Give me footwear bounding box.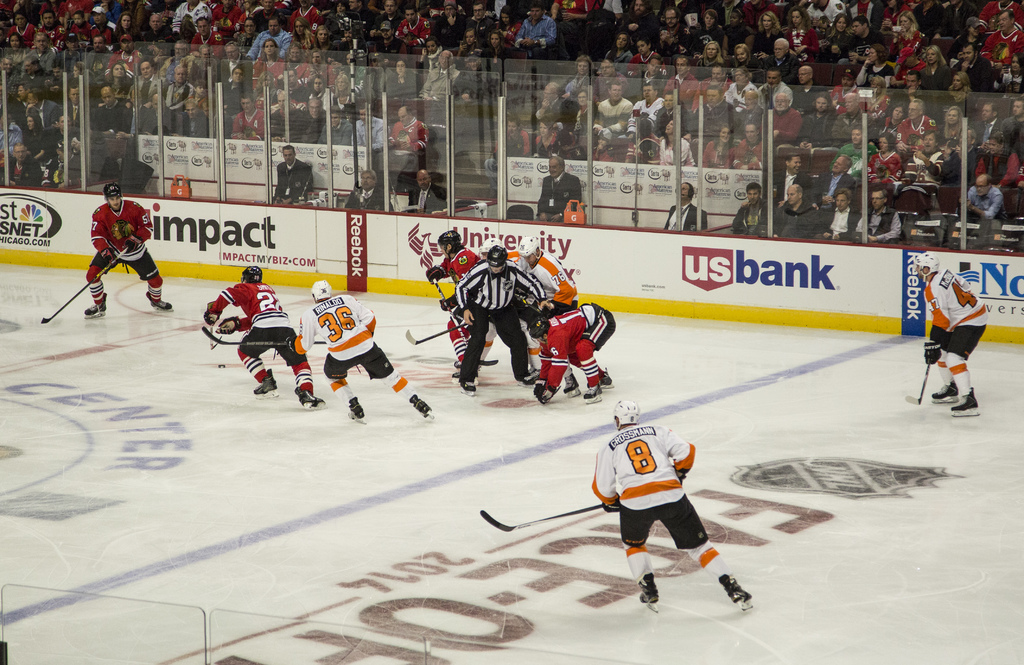
[x1=931, y1=379, x2=957, y2=404].
